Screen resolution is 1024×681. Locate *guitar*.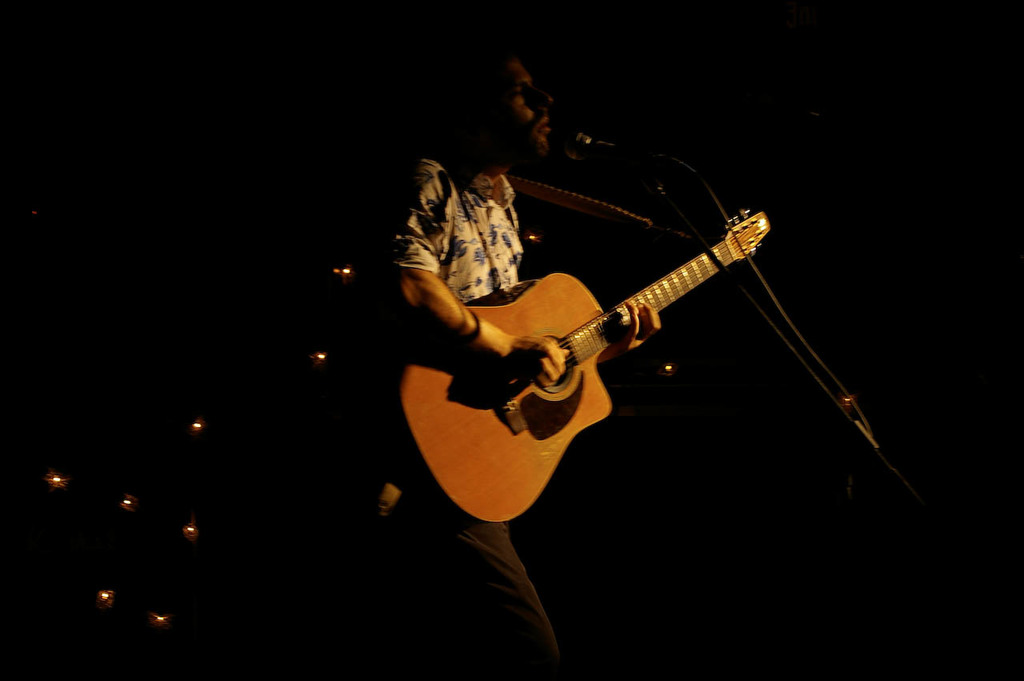
(left=399, top=185, right=824, bottom=544).
